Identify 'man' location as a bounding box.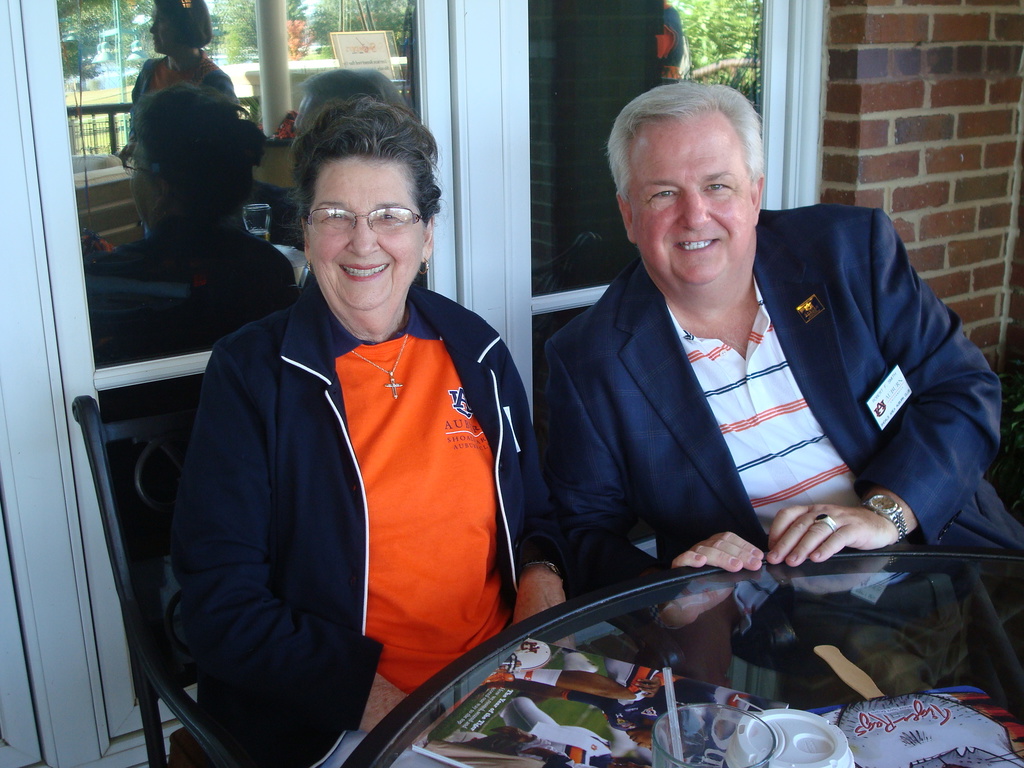
(x1=568, y1=79, x2=1023, y2=599).
